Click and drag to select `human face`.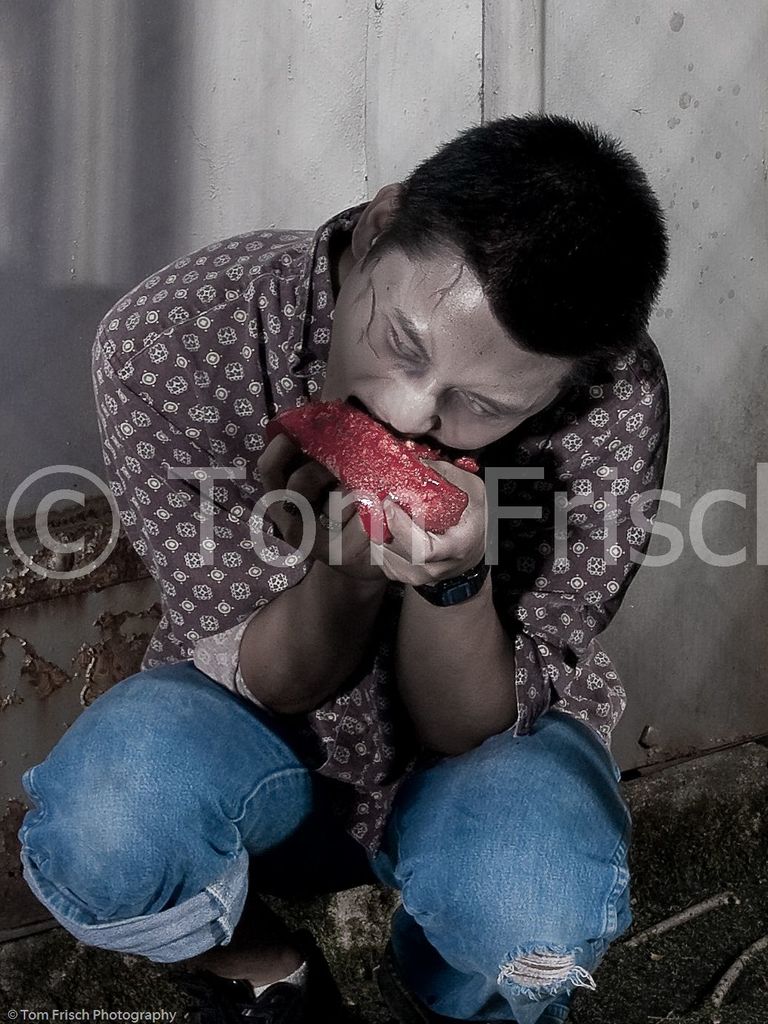
Selection: (327, 245, 576, 435).
